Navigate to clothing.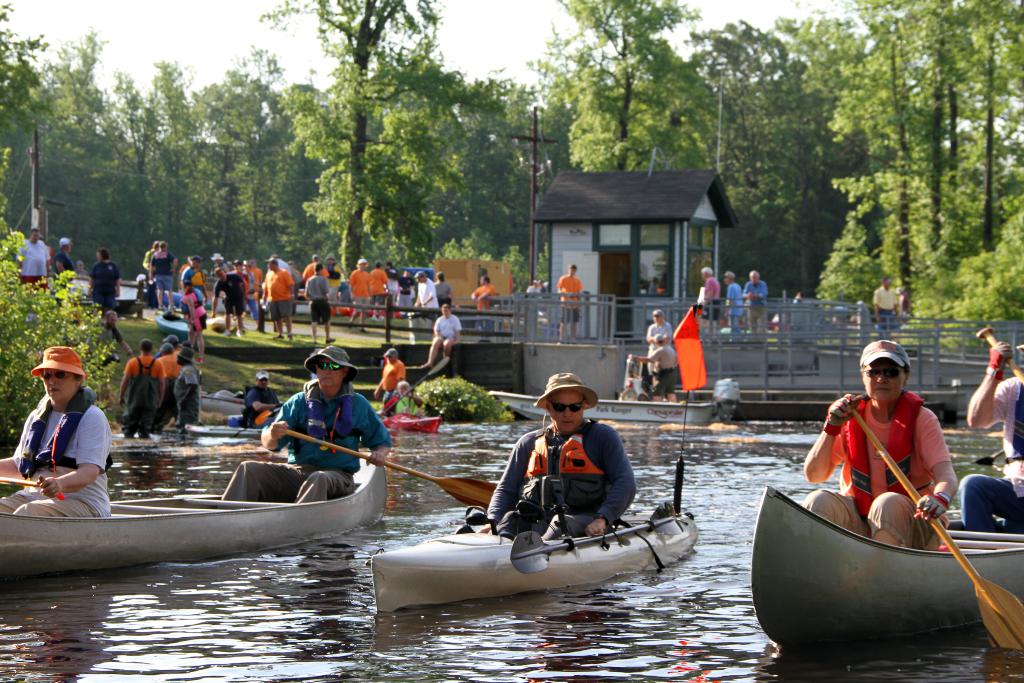
Navigation target: rect(173, 365, 206, 434).
